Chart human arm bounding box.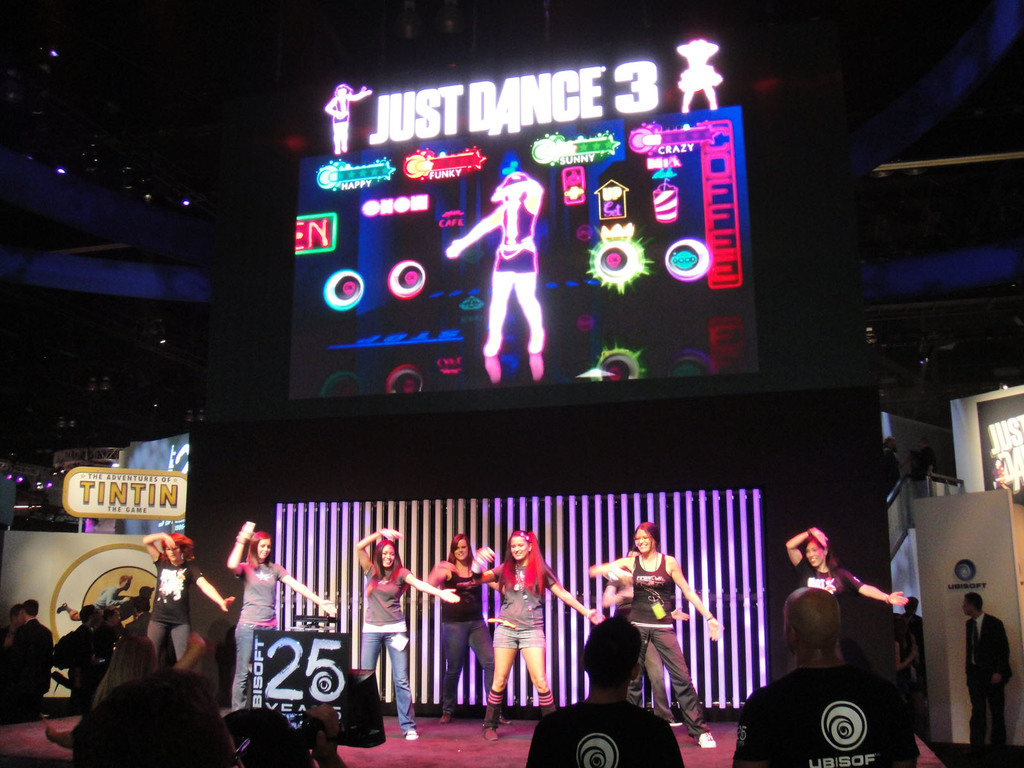
Charted: [x1=423, y1=569, x2=443, y2=589].
